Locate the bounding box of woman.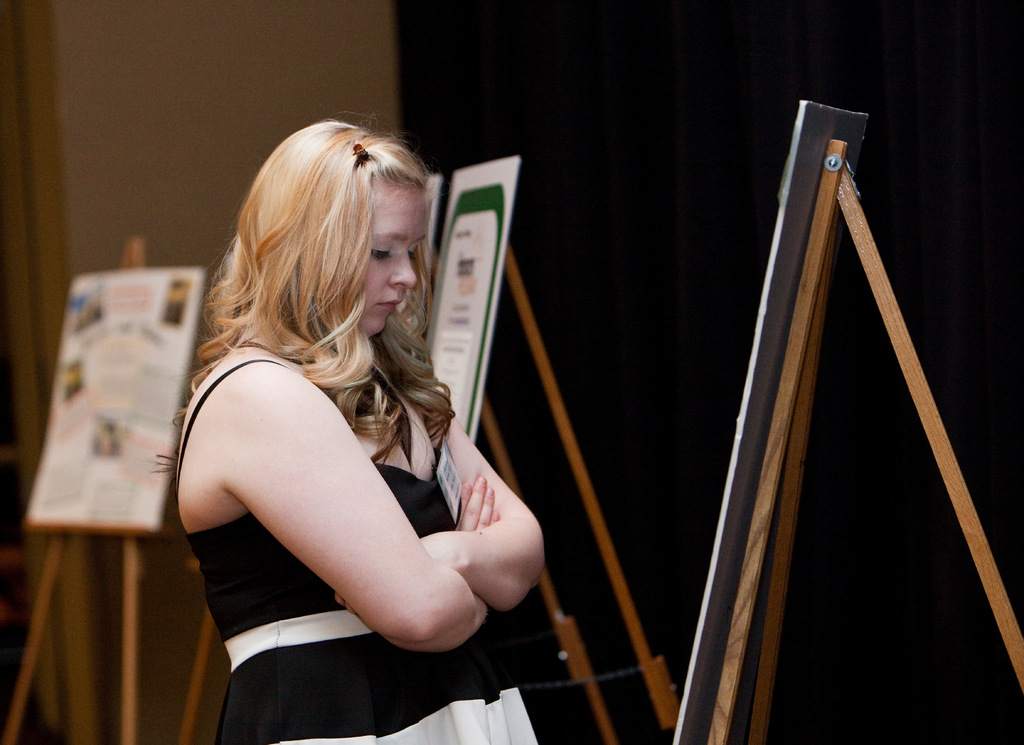
Bounding box: 168, 98, 542, 739.
